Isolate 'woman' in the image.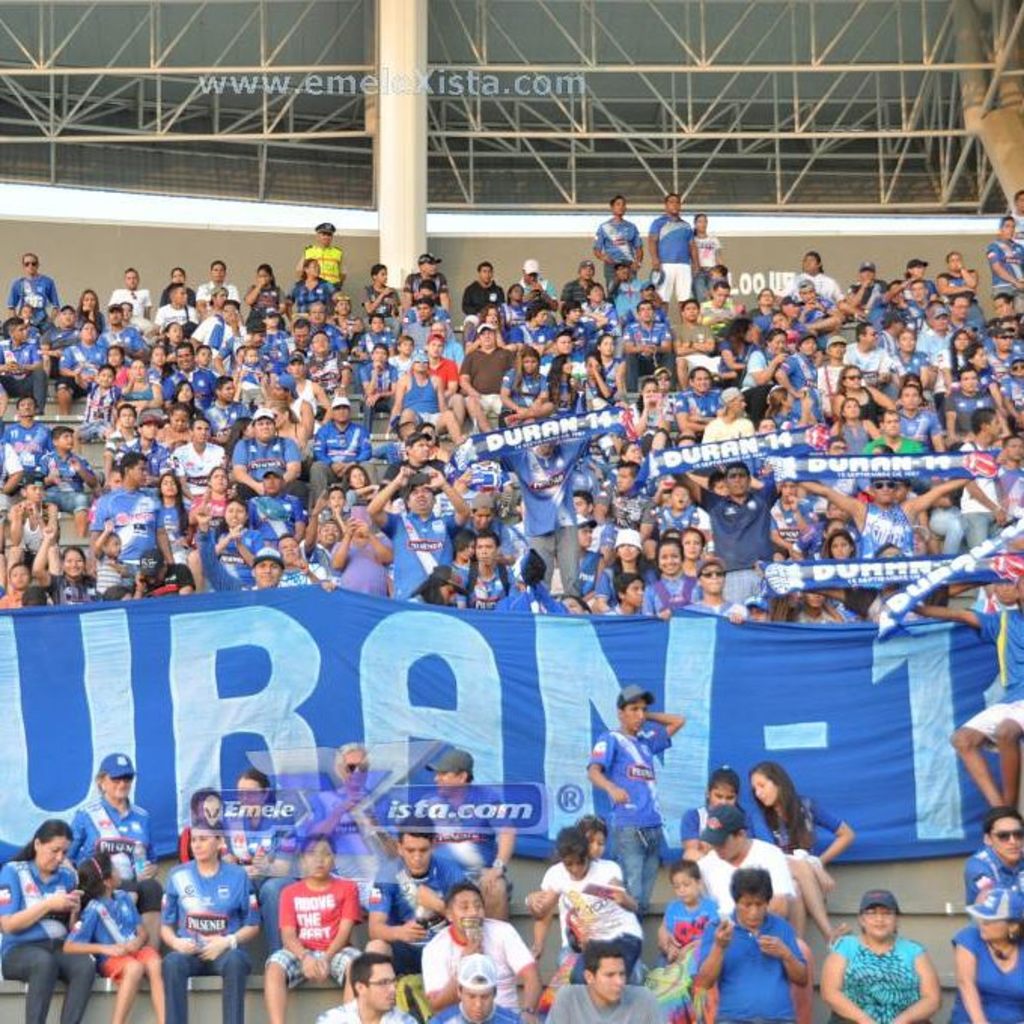
Isolated region: bbox=(824, 893, 938, 1022).
